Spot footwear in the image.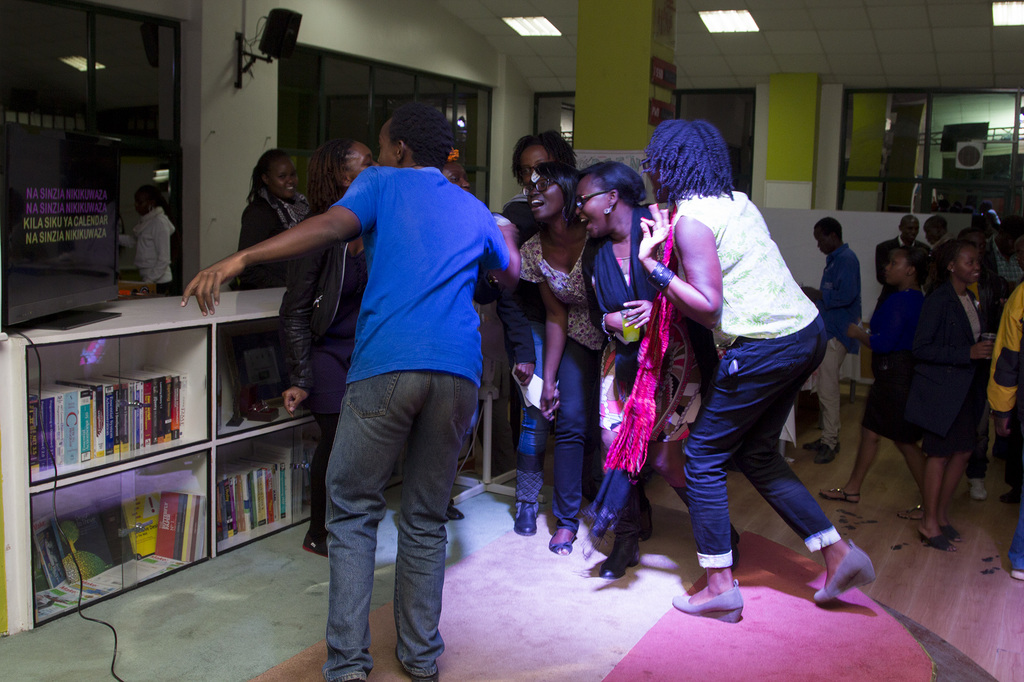
footwear found at 964/477/989/502.
